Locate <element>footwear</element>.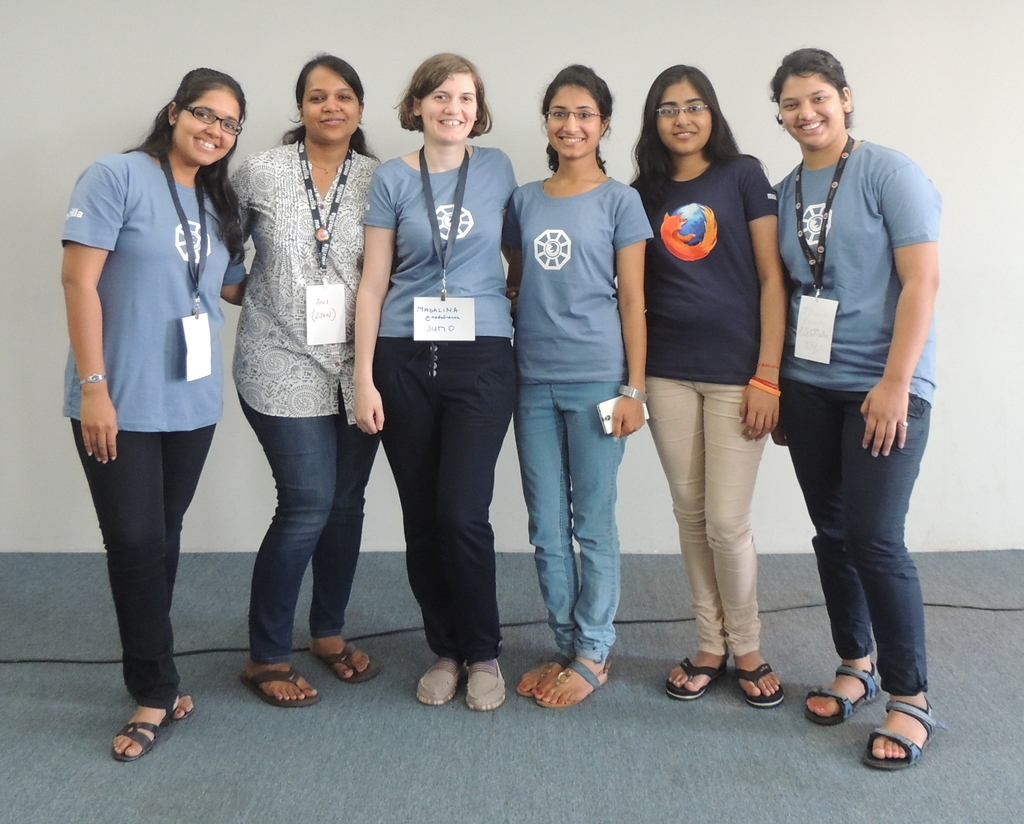
Bounding box: <region>515, 652, 566, 700</region>.
